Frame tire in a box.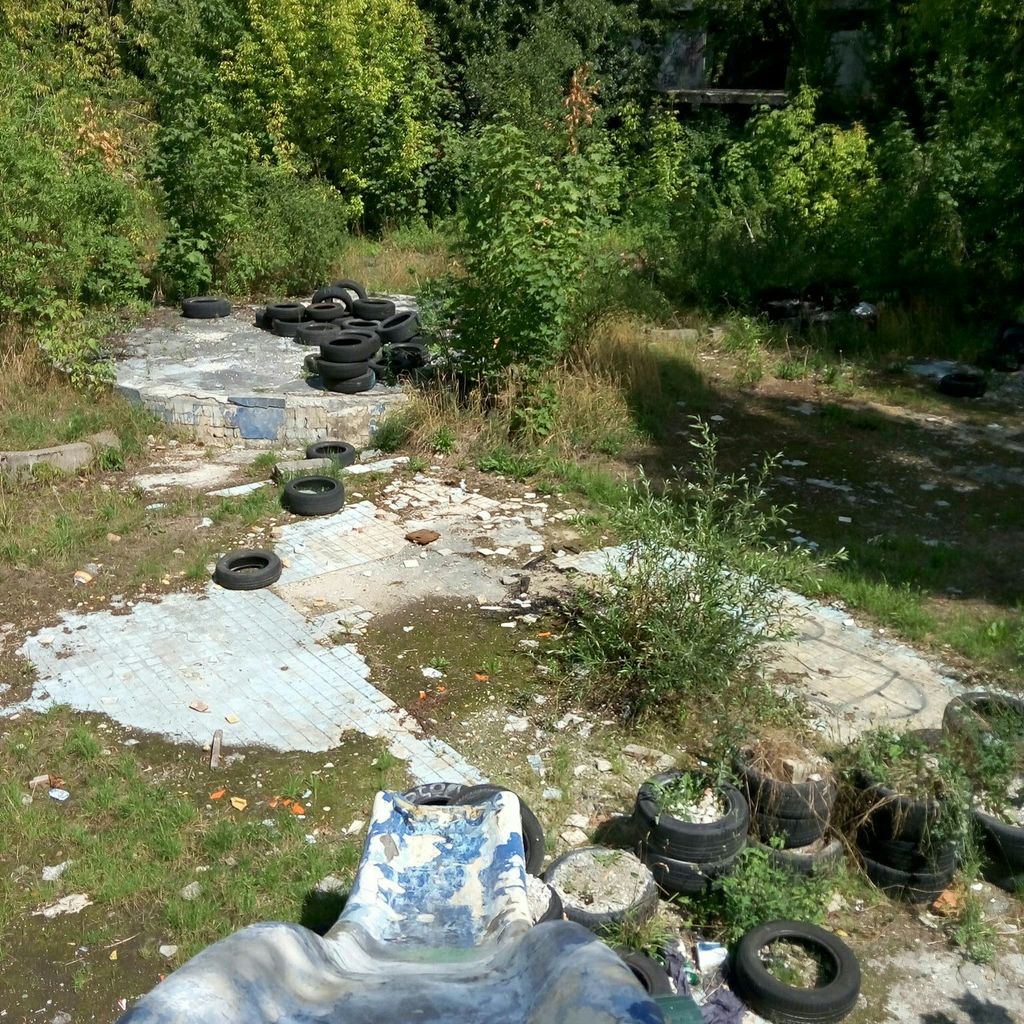
left=722, top=727, right=834, bottom=817.
